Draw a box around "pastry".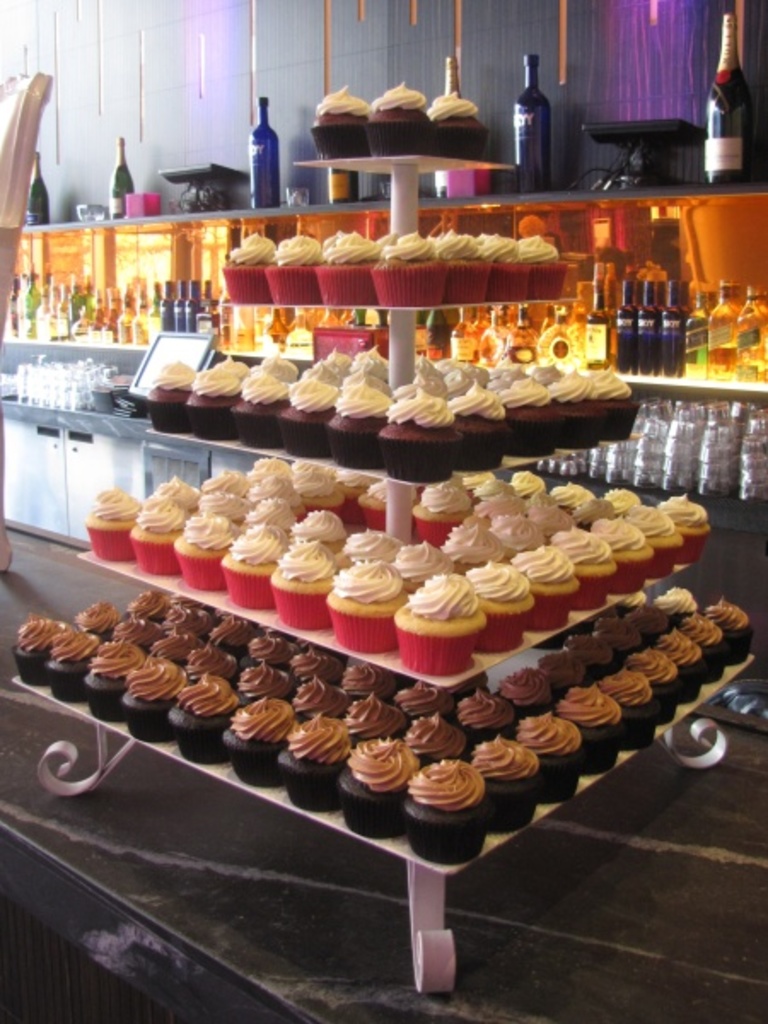
[x1=336, y1=468, x2=374, y2=521].
